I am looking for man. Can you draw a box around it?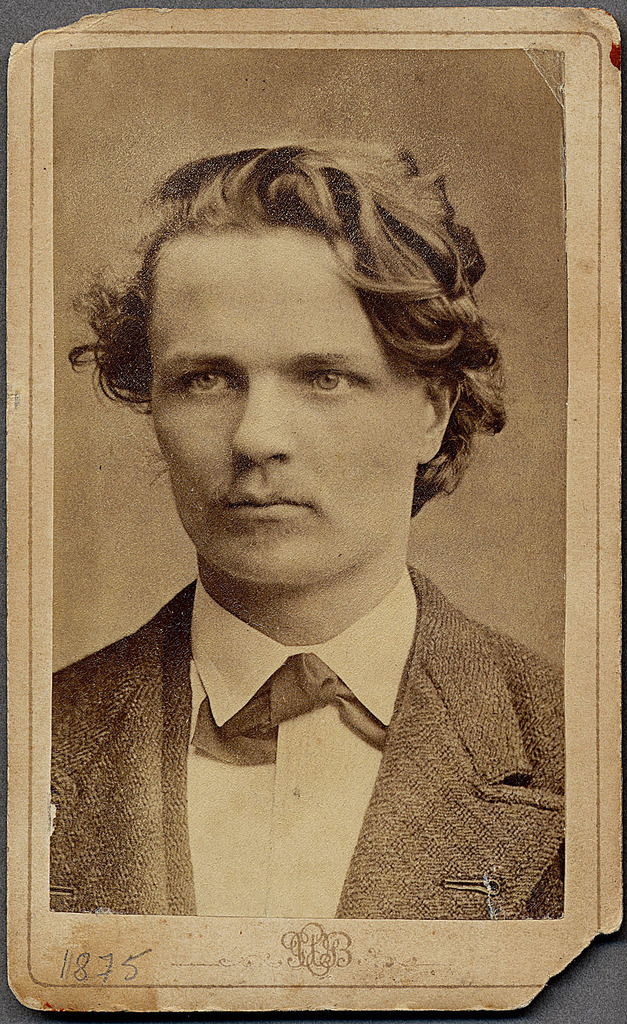
Sure, the bounding box is x1=19 y1=139 x2=579 y2=943.
